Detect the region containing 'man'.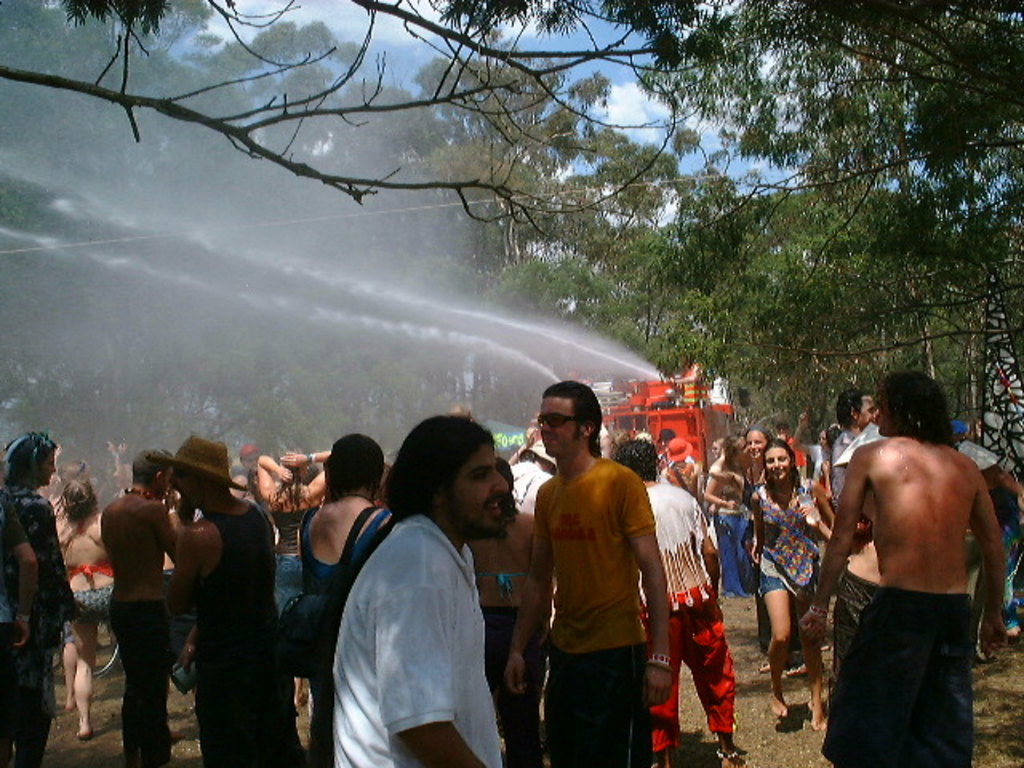
<bbox>829, 389, 882, 514</bbox>.
